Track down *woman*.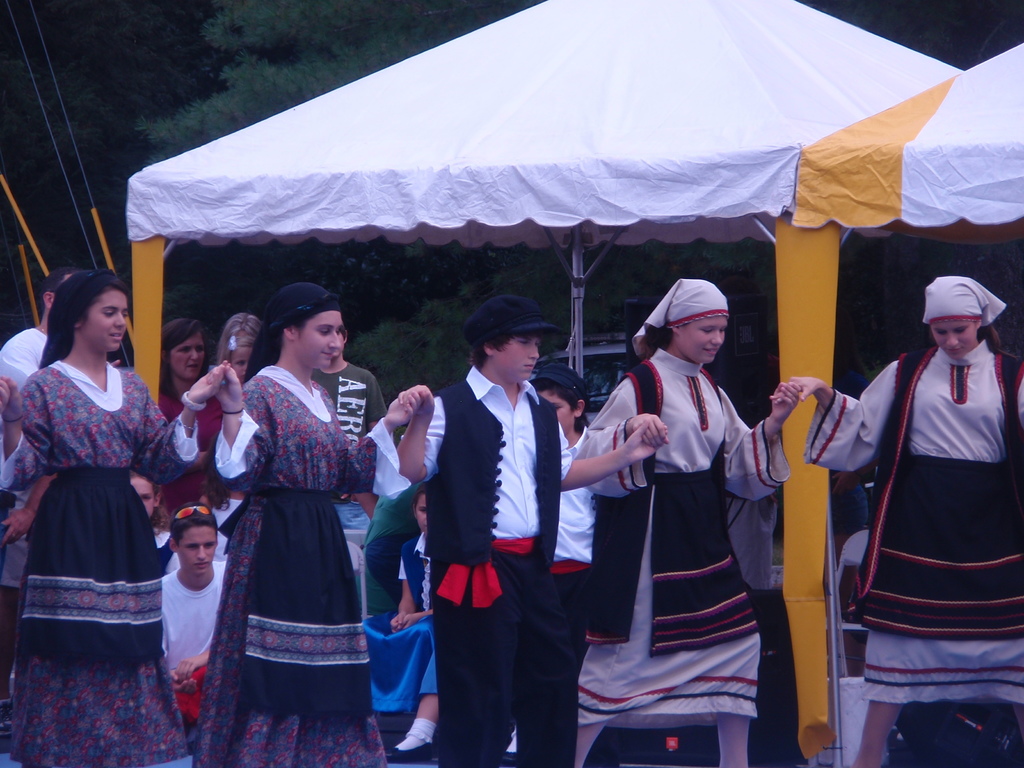
Tracked to bbox=(189, 283, 374, 742).
